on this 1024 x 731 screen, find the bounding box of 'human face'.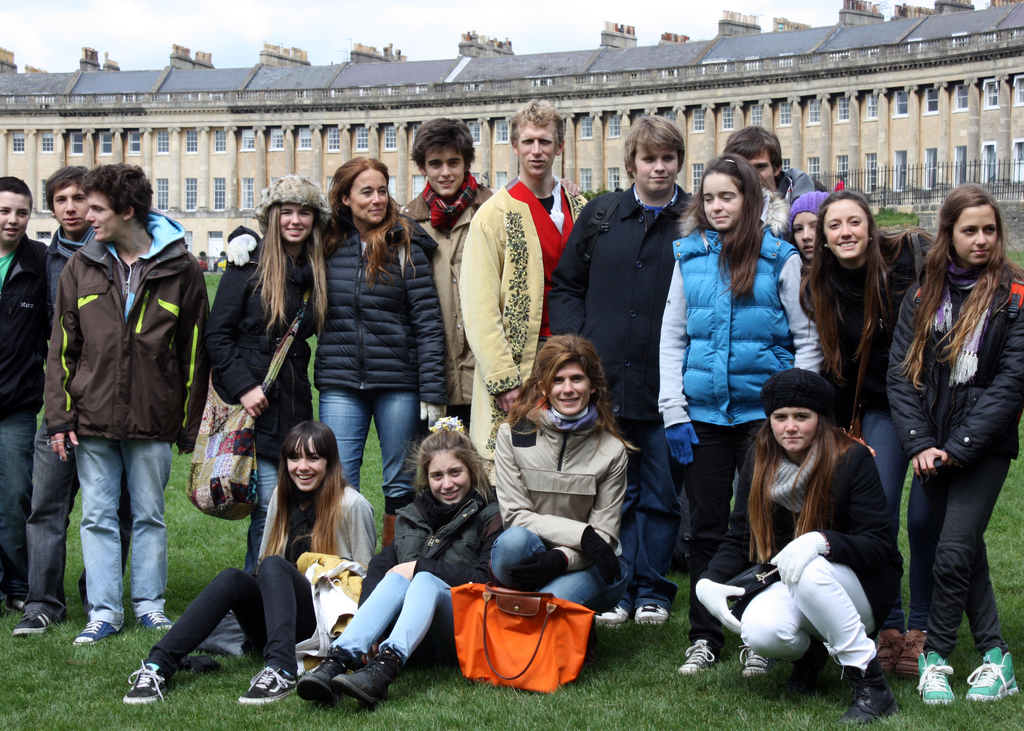
Bounding box: crop(514, 120, 556, 172).
